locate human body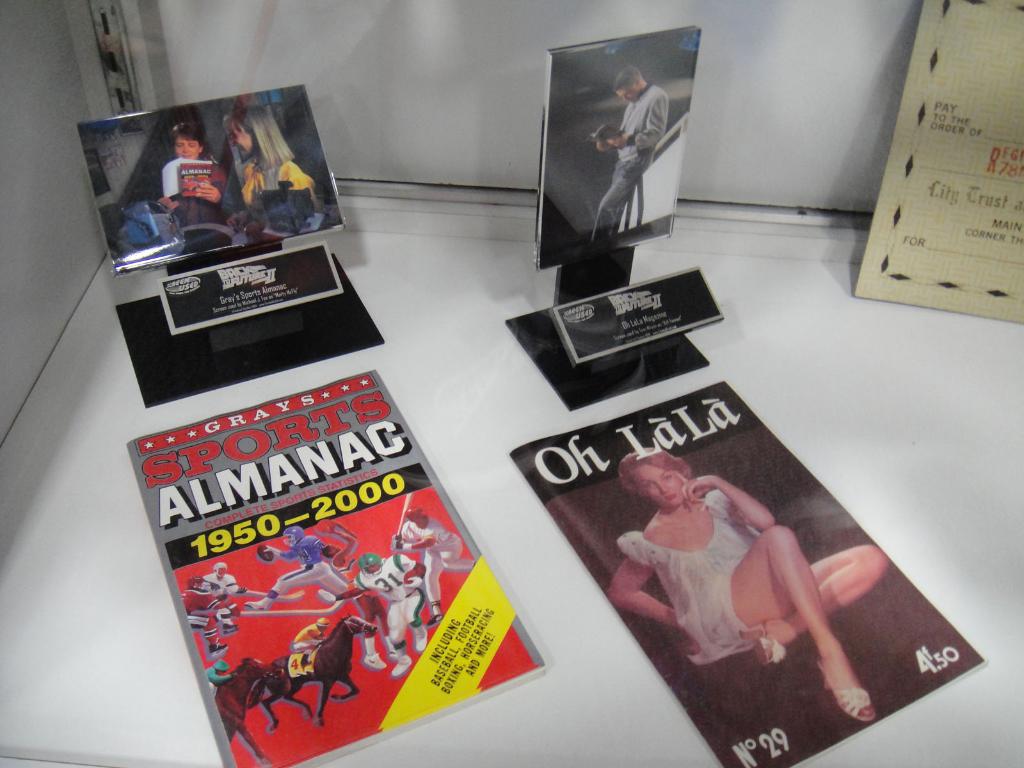
[209, 666, 235, 684]
